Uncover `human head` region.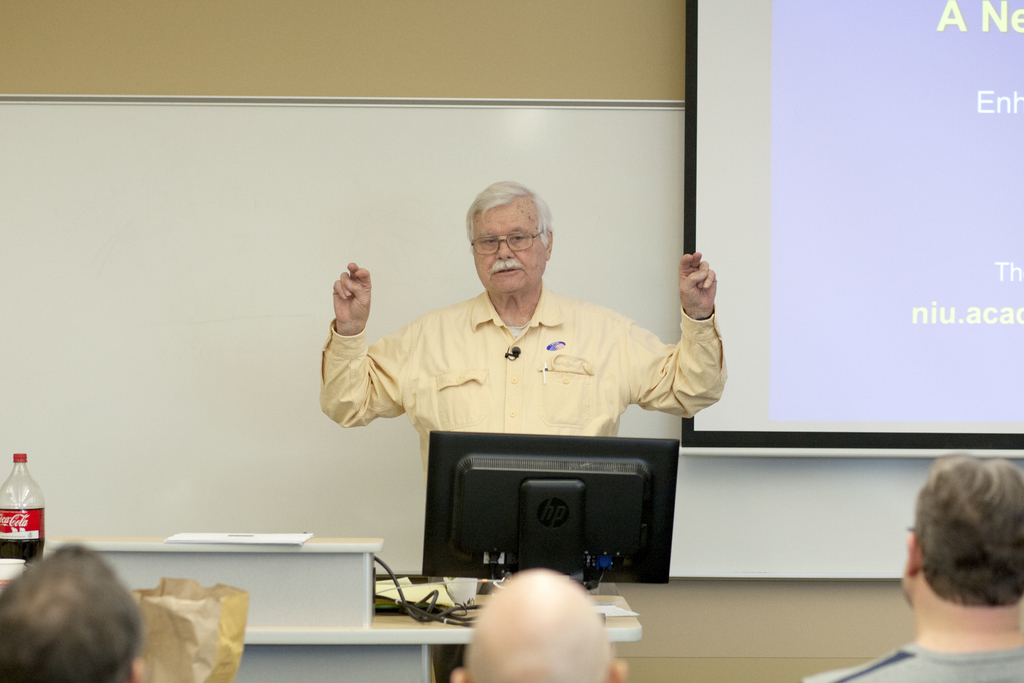
Uncovered: rect(449, 566, 627, 682).
